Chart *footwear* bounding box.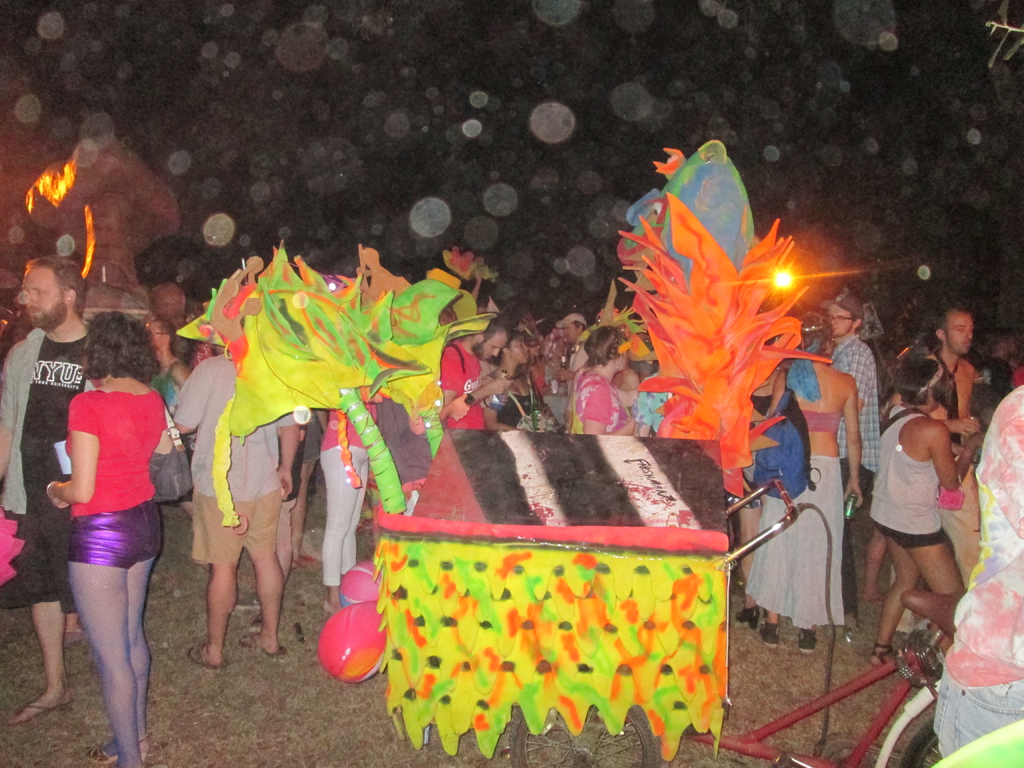
Charted: Rect(323, 602, 338, 612).
